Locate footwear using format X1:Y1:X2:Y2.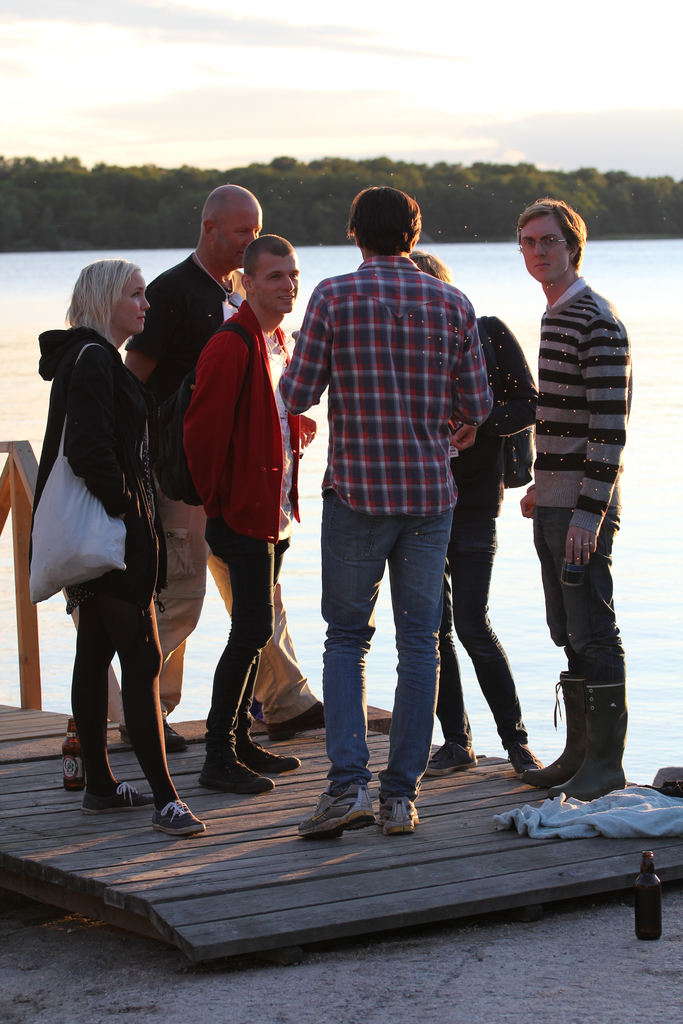
147:801:203:836.
